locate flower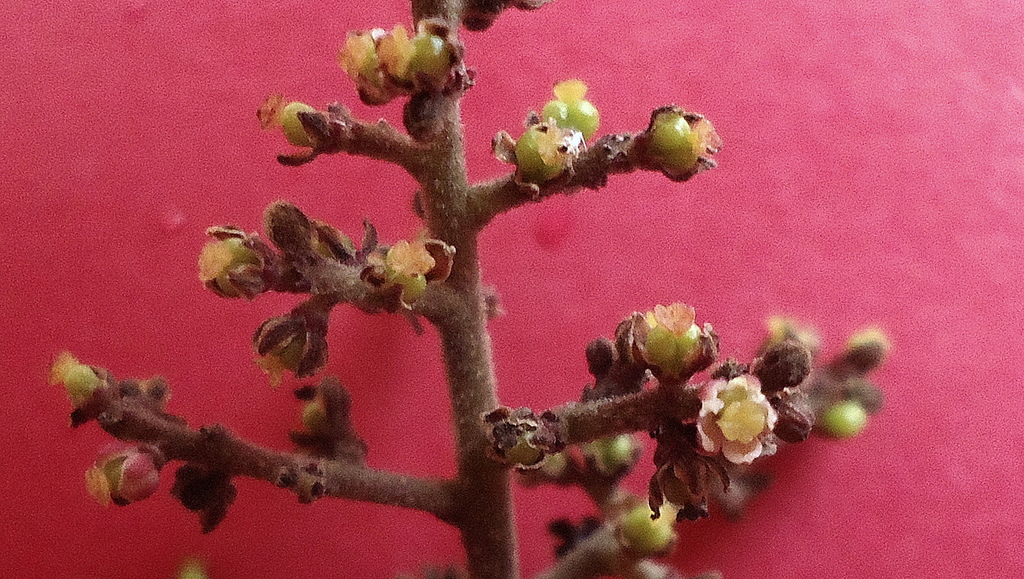
327,10,467,111
